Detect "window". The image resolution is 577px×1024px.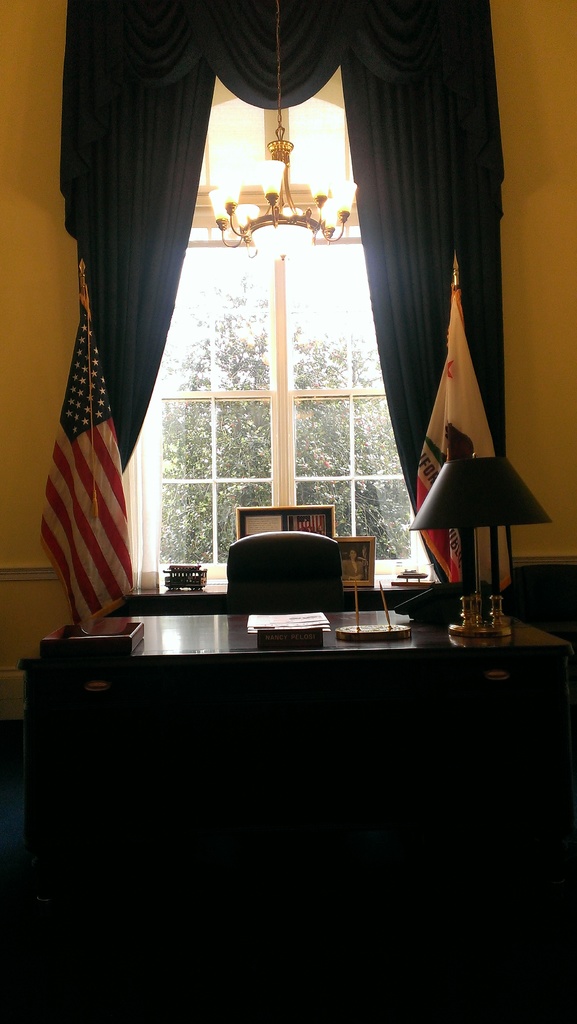
(162, 84, 393, 560).
